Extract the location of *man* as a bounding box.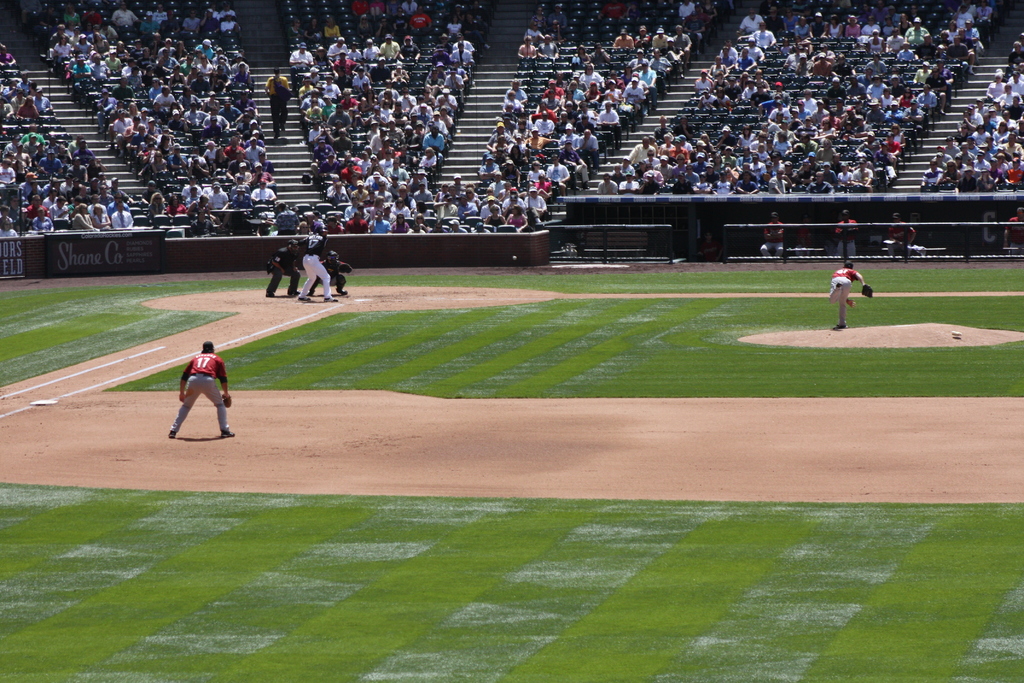
box(739, 7, 766, 33).
